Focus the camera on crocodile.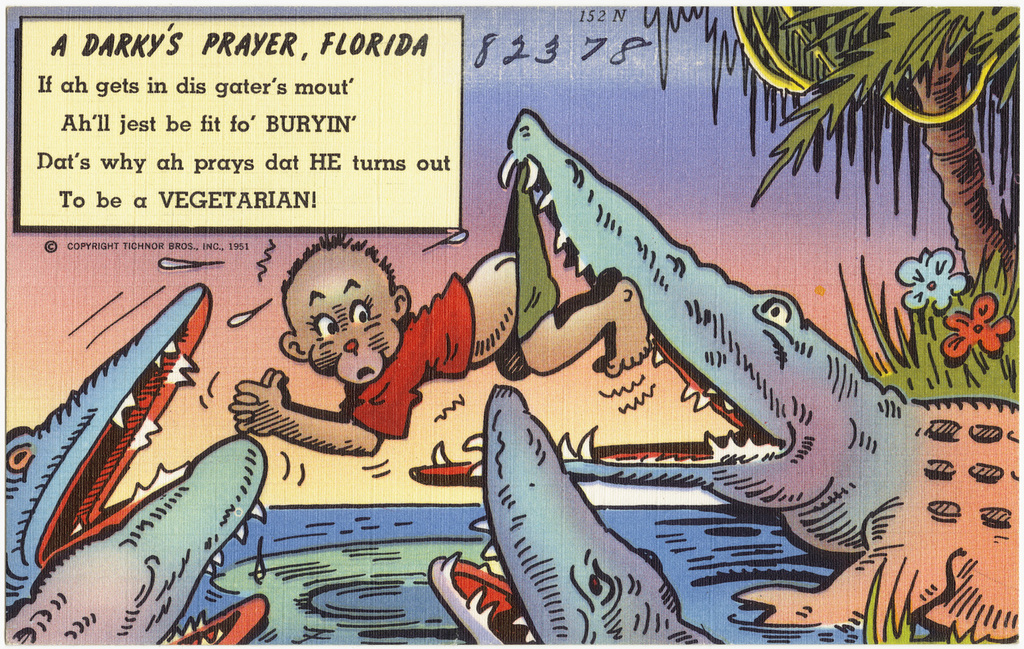
Focus region: [499,111,1023,645].
